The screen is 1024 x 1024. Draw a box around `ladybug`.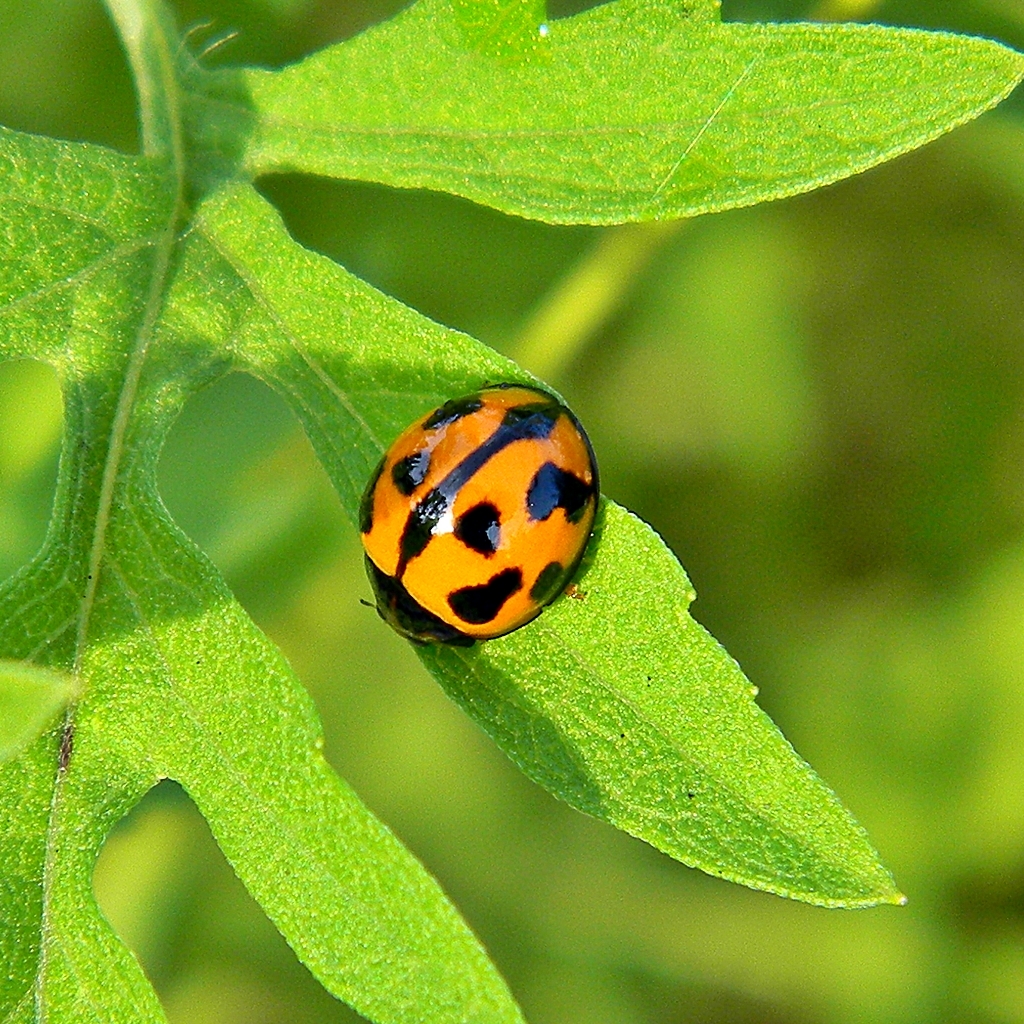
bbox(359, 384, 600, 653).
